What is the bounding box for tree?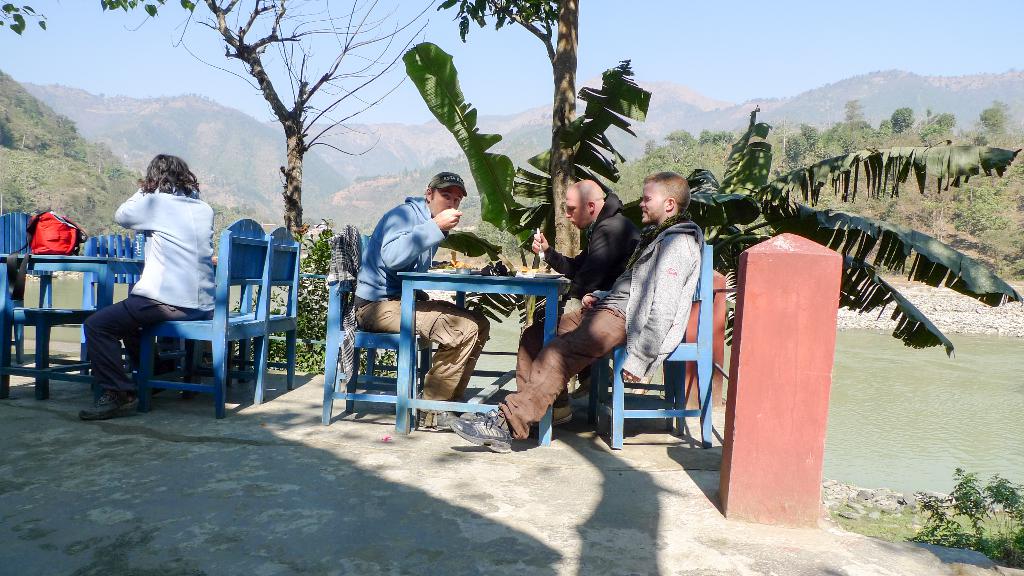
bbox=(447, 0, 592, 288).
